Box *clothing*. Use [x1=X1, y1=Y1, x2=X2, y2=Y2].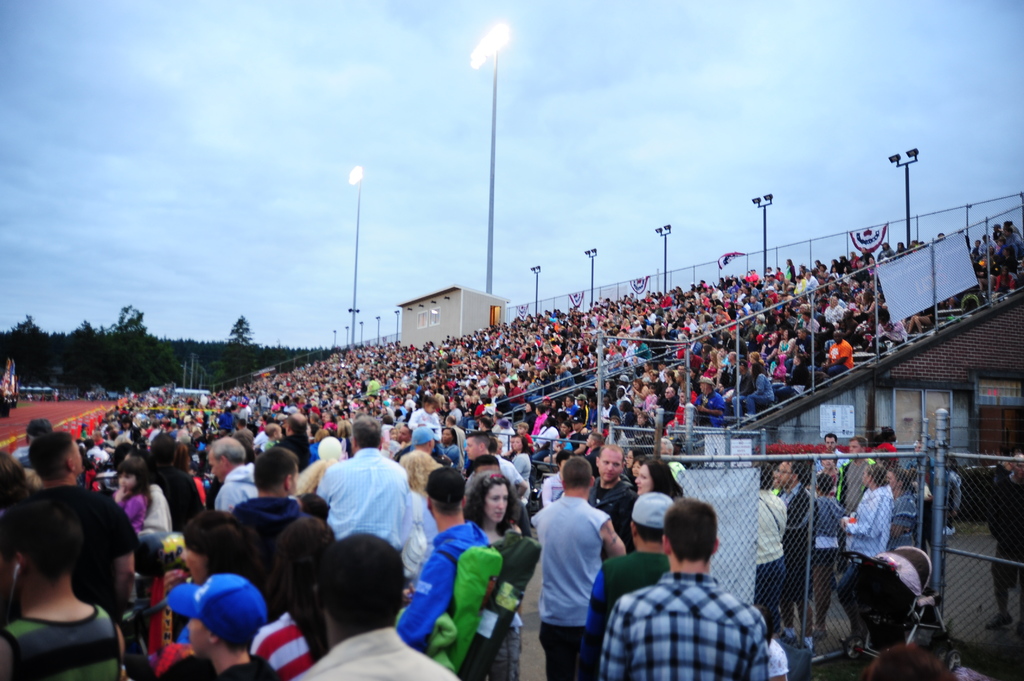
[x1=534, y1=487, x2=624, y2=655].
